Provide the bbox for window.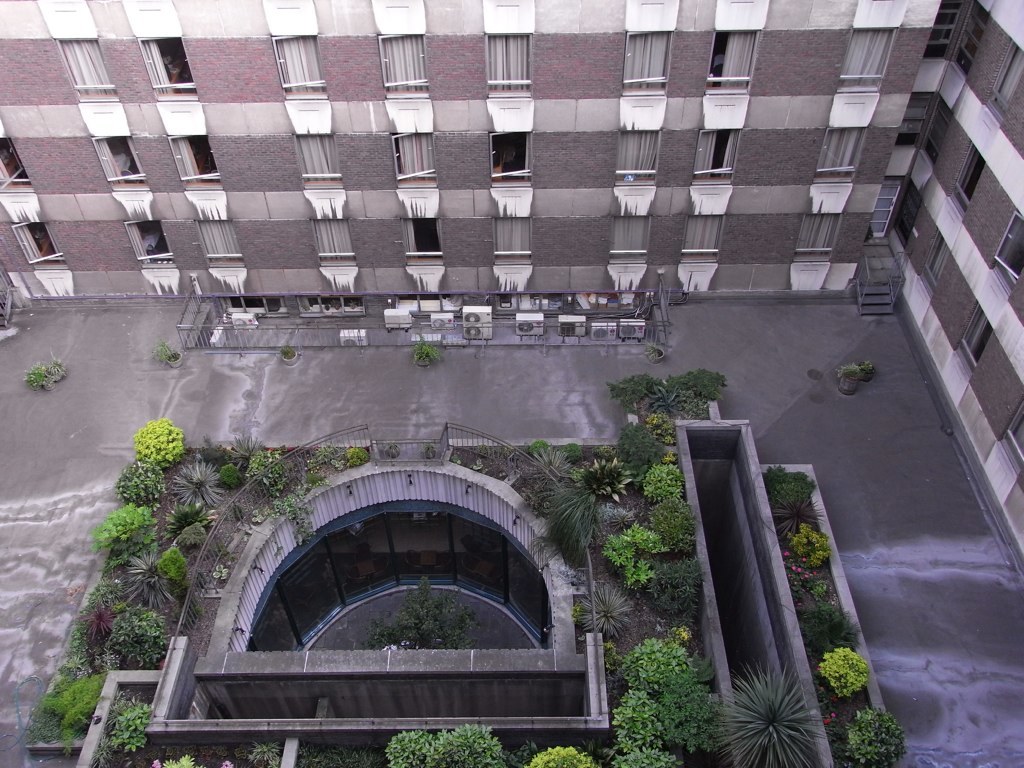
[left=379, top=36, right=423, bottom=93].
